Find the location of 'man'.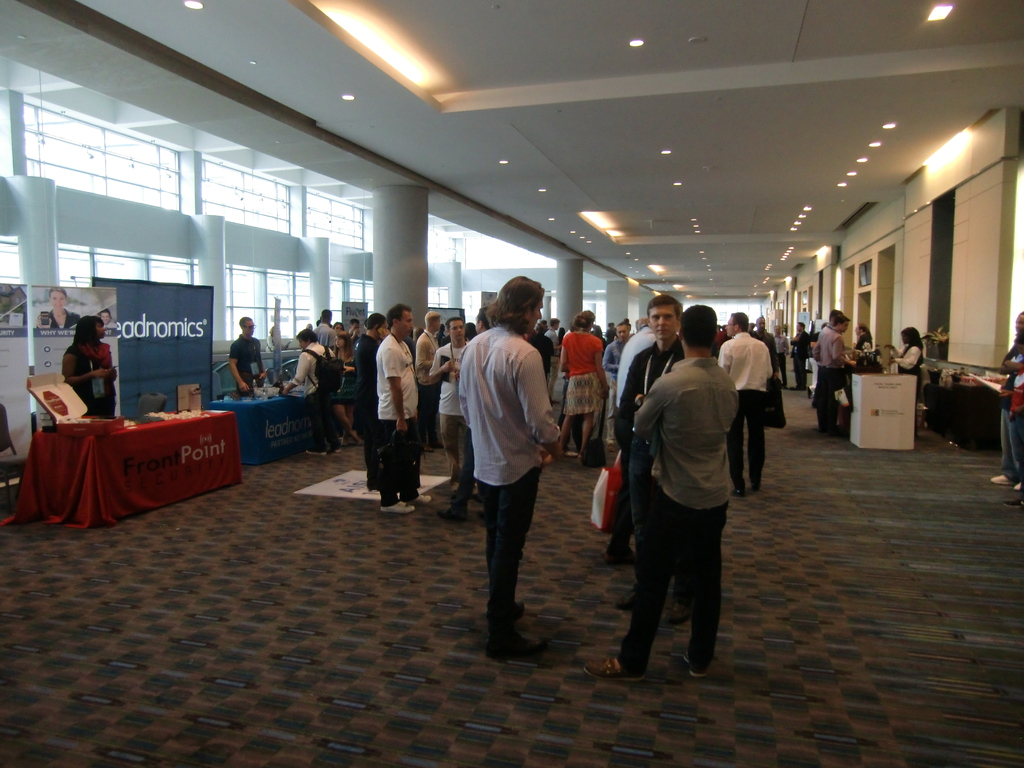
Location: region(314, 308, 334, 351).
